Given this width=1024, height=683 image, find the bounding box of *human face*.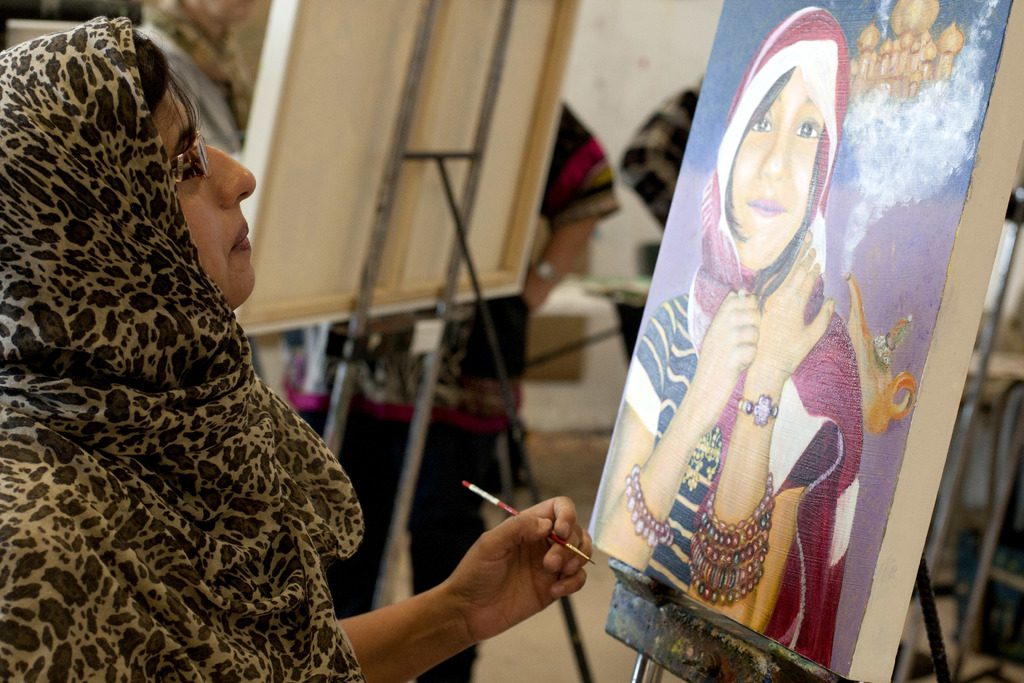
725/64/824/270.
